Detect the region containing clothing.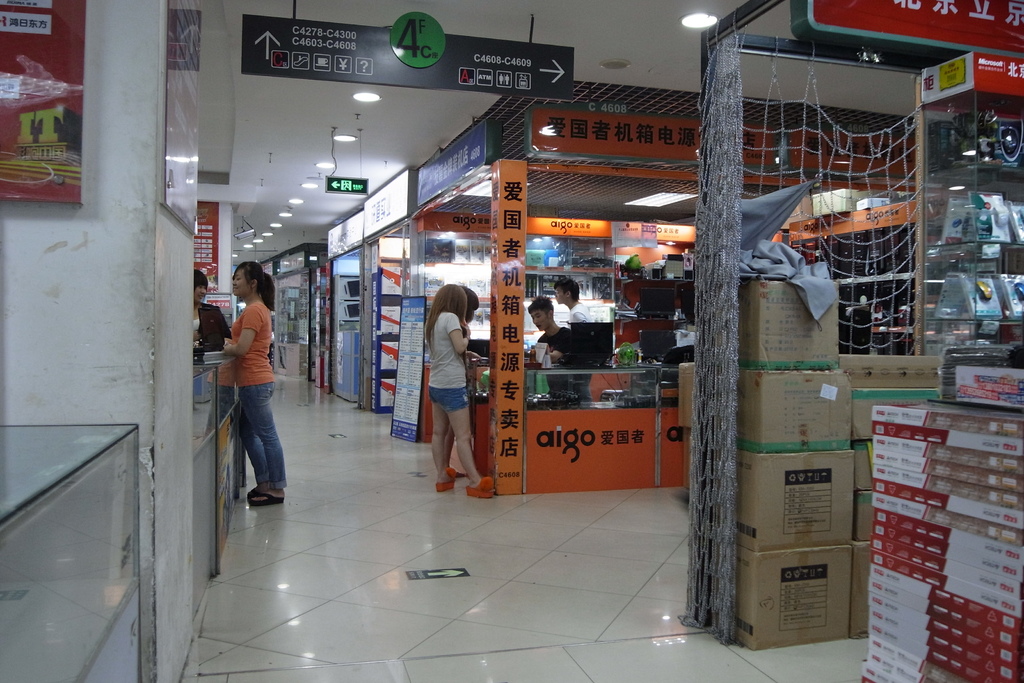
box(424, 388, 472, 413).
